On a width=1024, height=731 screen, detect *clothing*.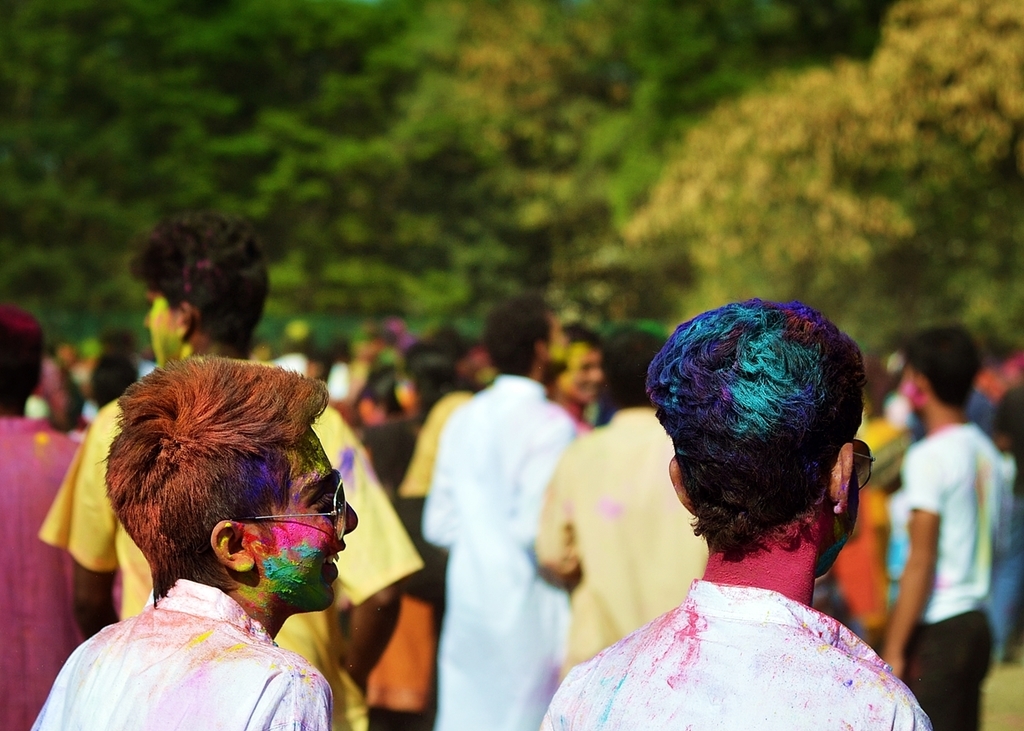
locate(36, 399, 414, 730).
